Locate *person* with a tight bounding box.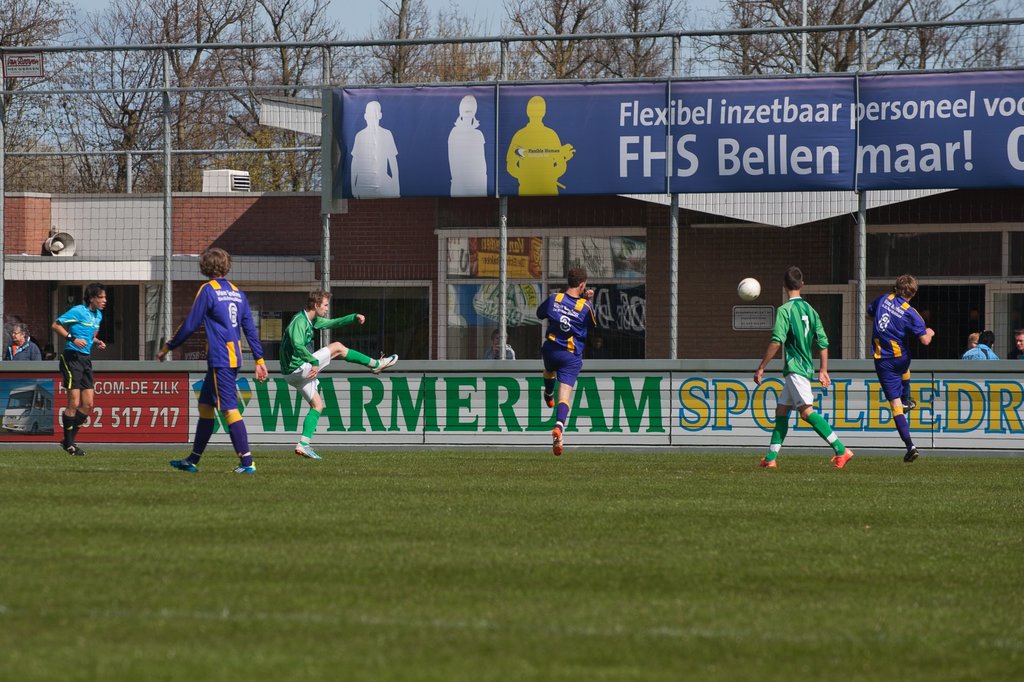
344/99/404/202.
